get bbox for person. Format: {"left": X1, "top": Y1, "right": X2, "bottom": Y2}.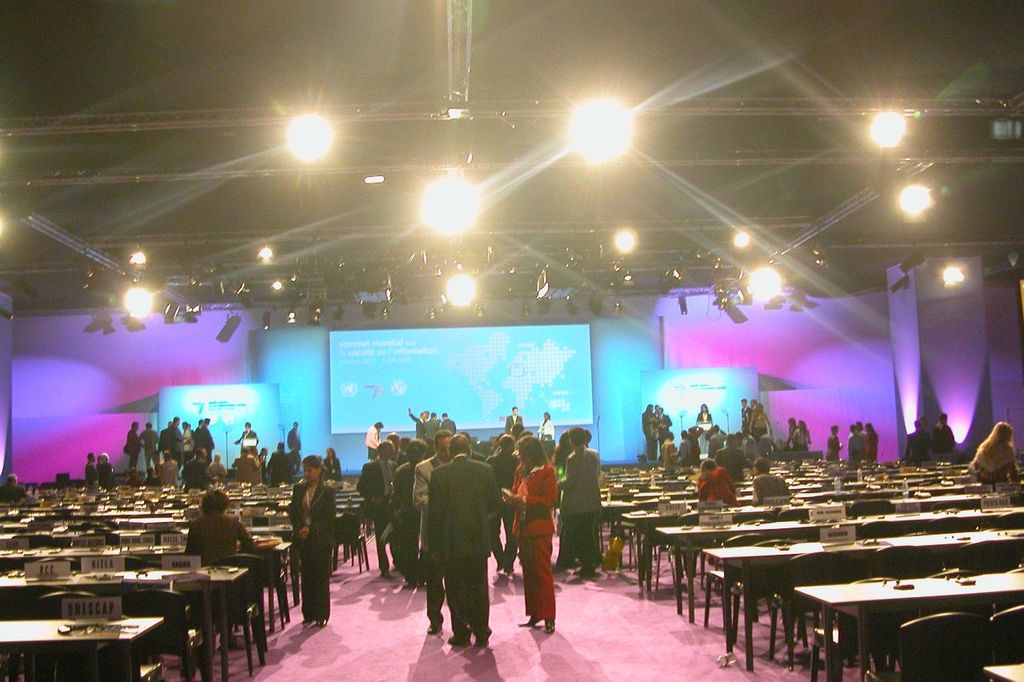
{"left": 826, "top": 427, "right": 844, "bottom": 459}.
